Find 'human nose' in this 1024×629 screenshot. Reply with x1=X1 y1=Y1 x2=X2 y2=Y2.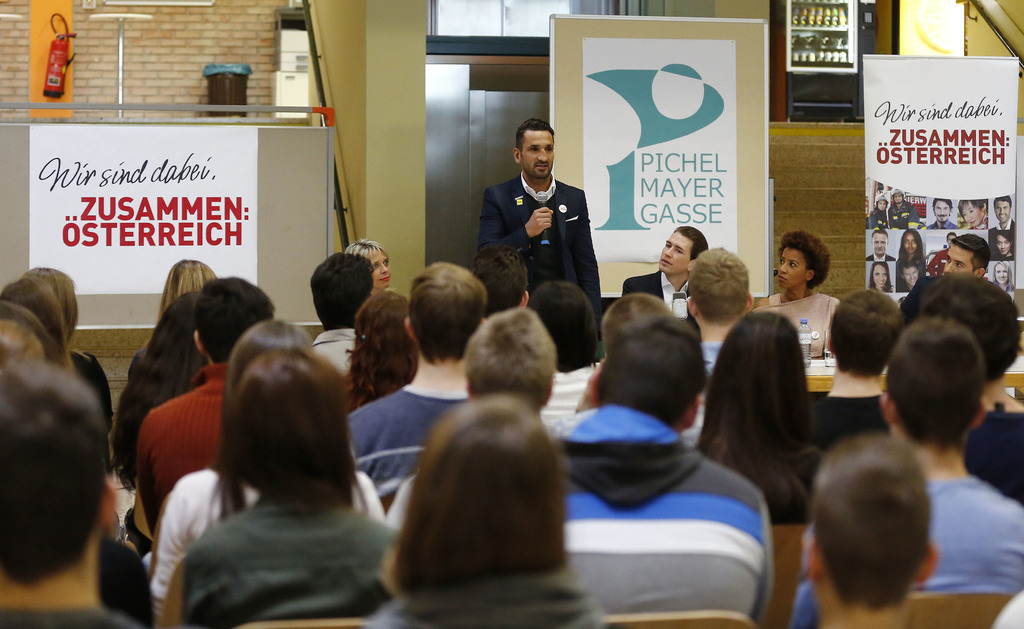
x1=780 y1=261 x2=787 y2=272.
